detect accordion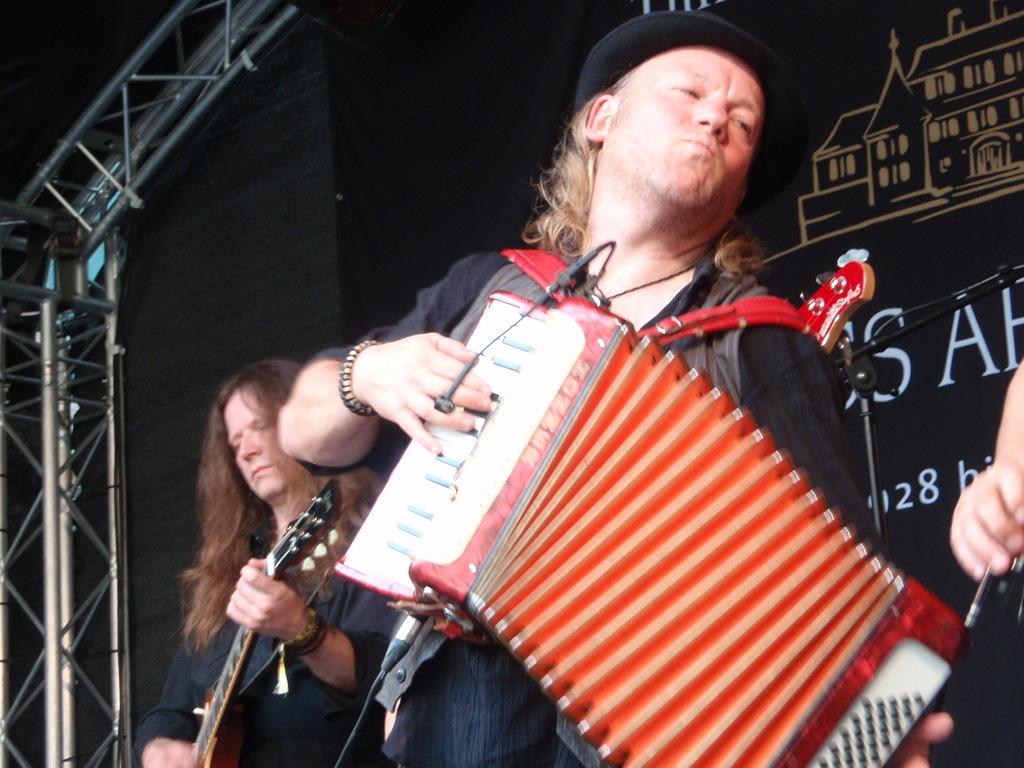
bbox=[318, 284, 970, 767]
